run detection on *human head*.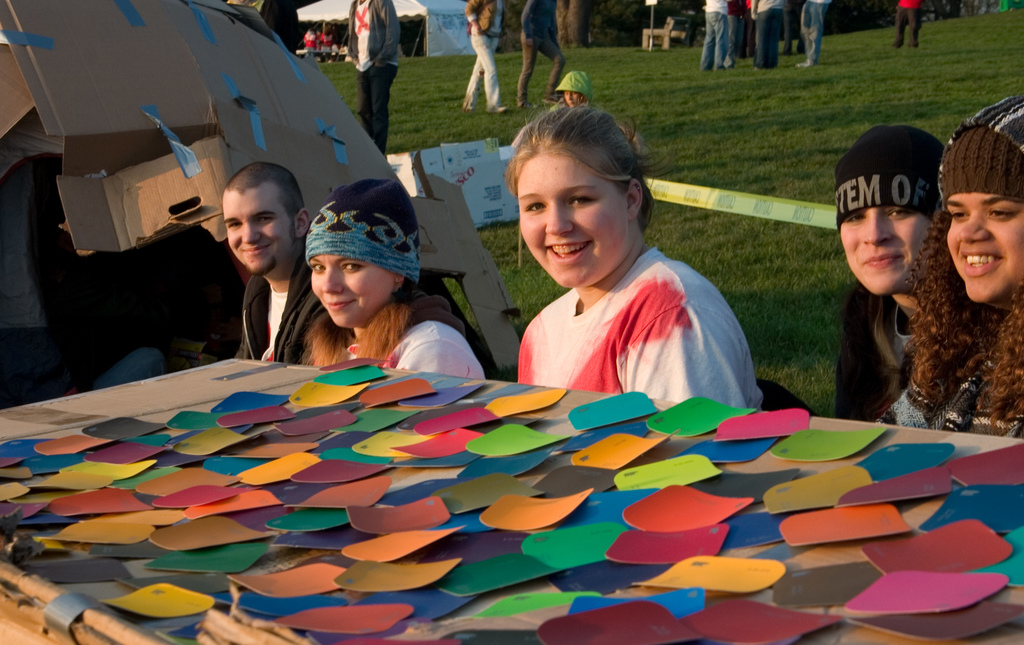
Result: 847:121:963:281.
